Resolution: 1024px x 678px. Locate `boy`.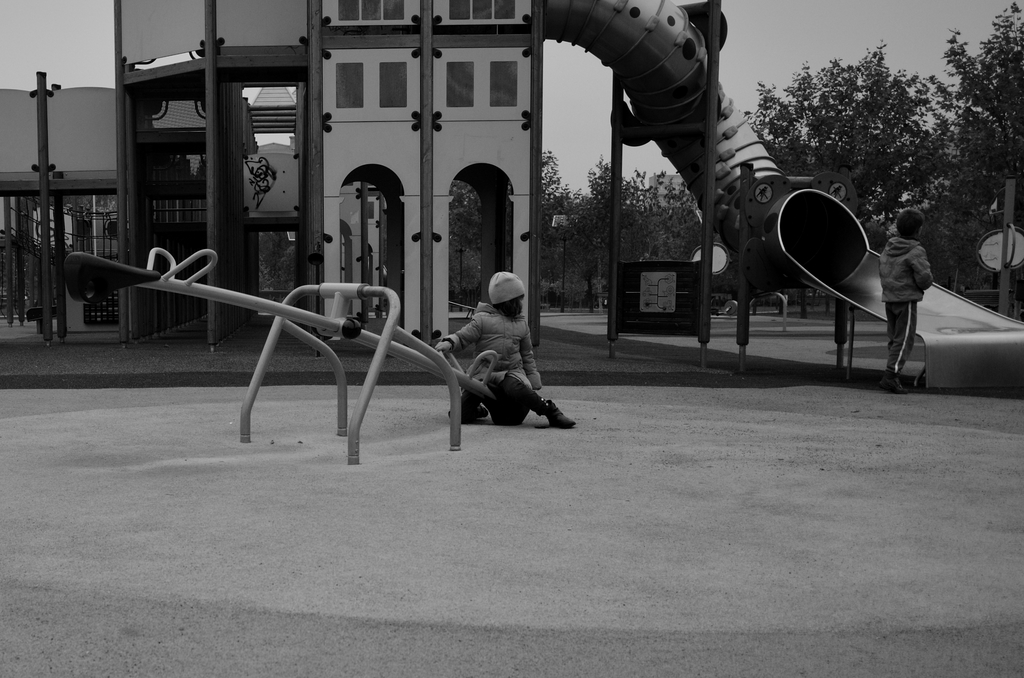
l=876, t=206, r=934, b=394.
